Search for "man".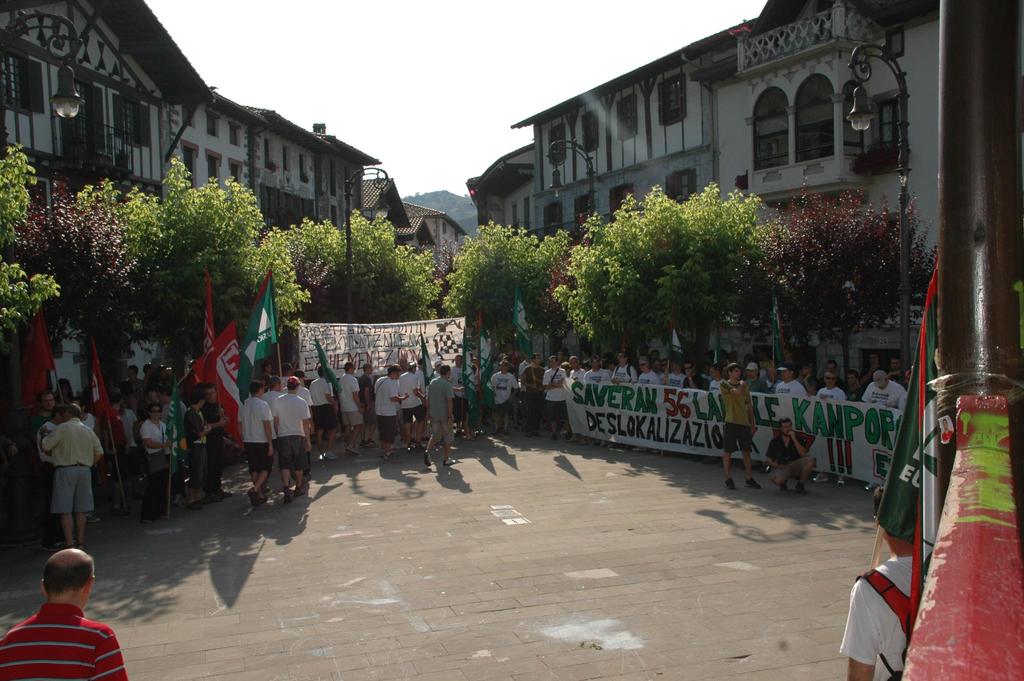
Found at (159, 387, 172, 420).
